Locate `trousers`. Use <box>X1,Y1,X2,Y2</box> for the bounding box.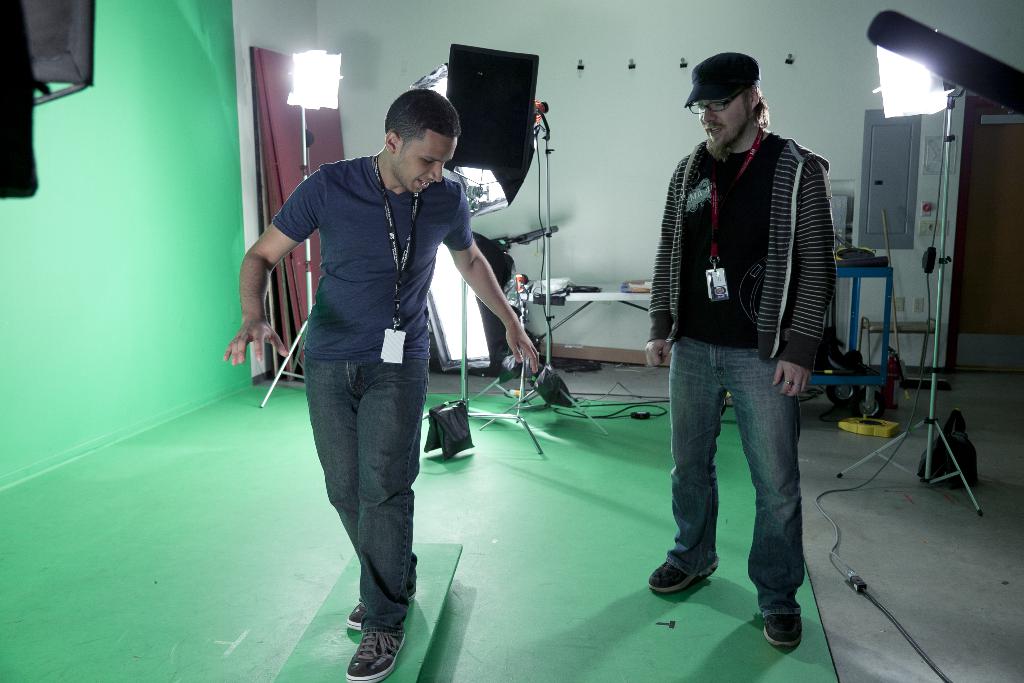
<box>666,347,809,620</box>.
